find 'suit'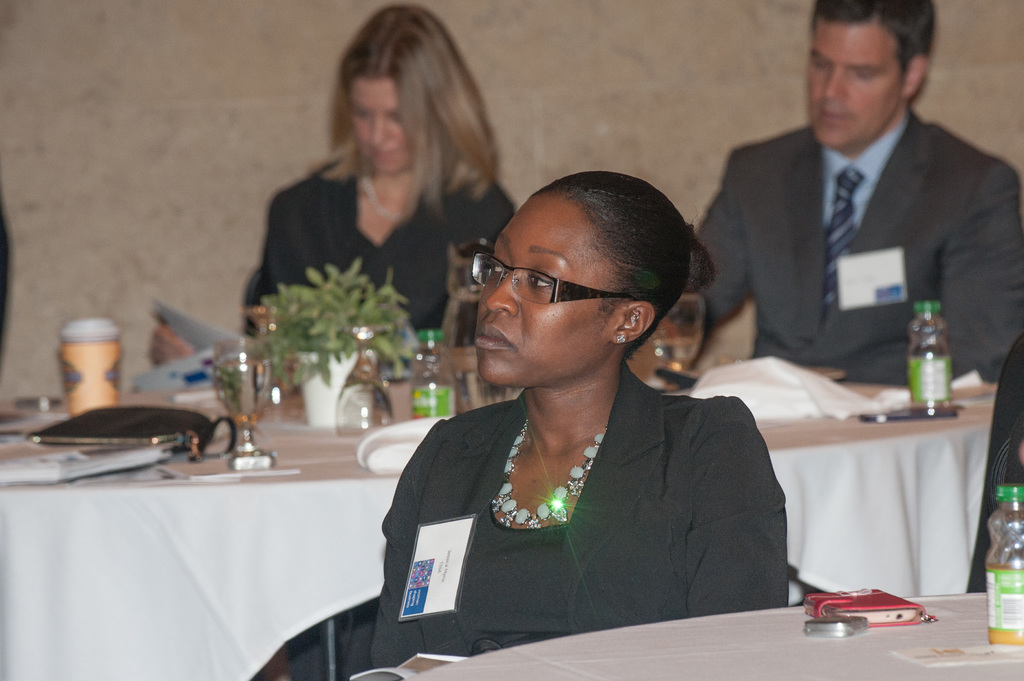
select_region(704, 36, 1009, 415)
